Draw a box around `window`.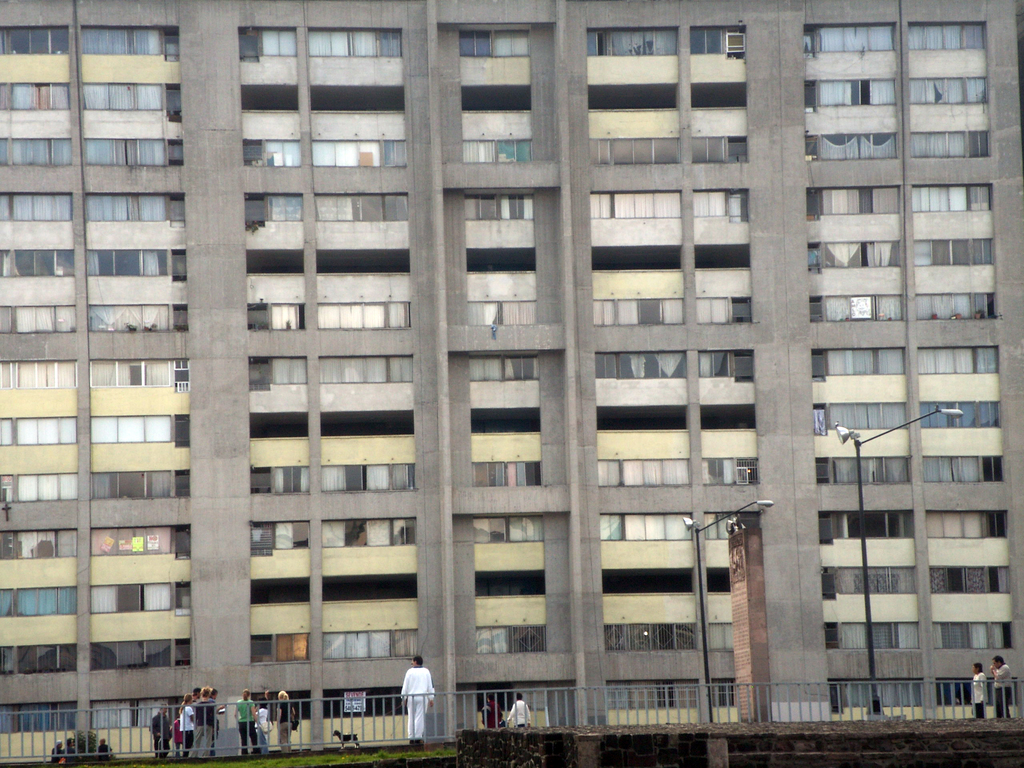
[x1=475, y1=462, x2=543, y2=483].
